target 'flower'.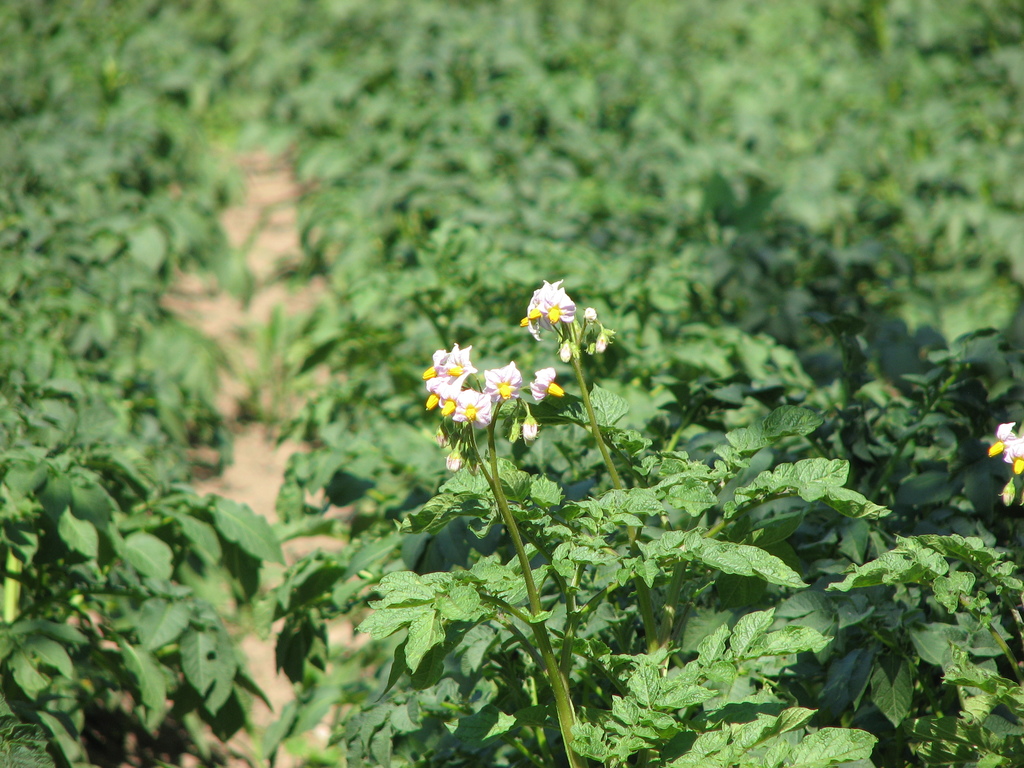
Target region: 422, 351, 446, 389.
